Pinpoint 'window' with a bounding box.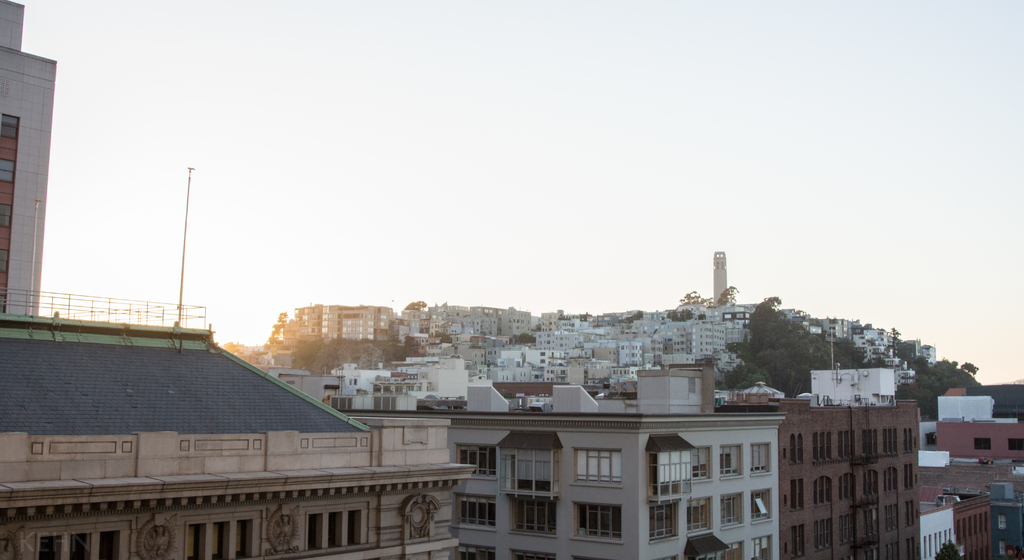
Rect(904, 464, 915, 493).
